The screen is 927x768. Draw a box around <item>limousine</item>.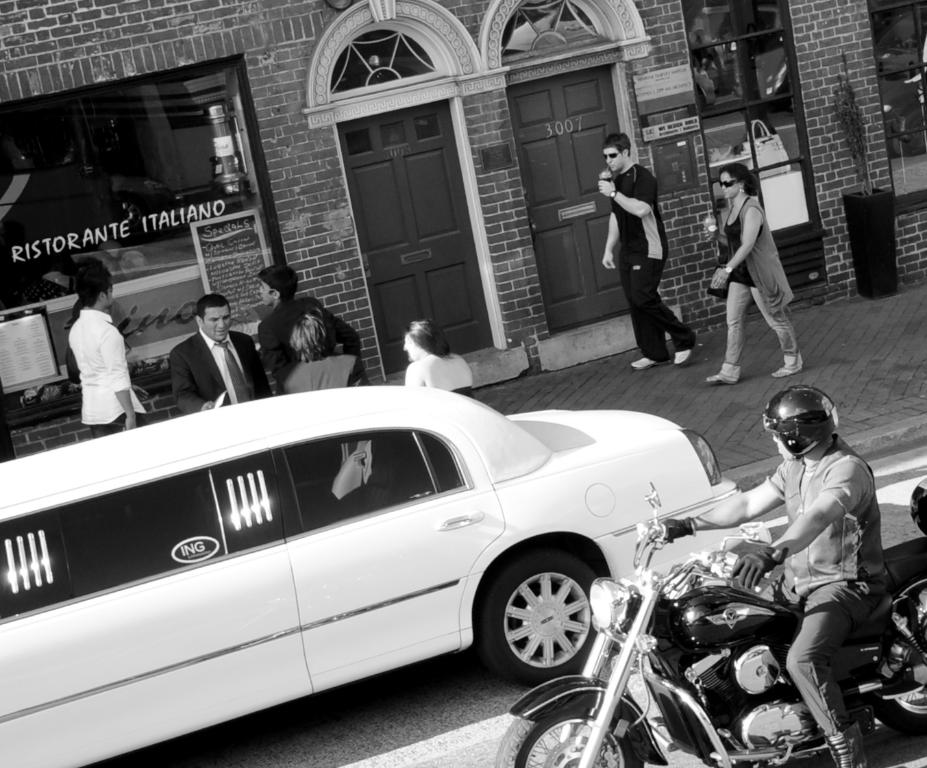
<region>0, 388, 739, 767</region>.
